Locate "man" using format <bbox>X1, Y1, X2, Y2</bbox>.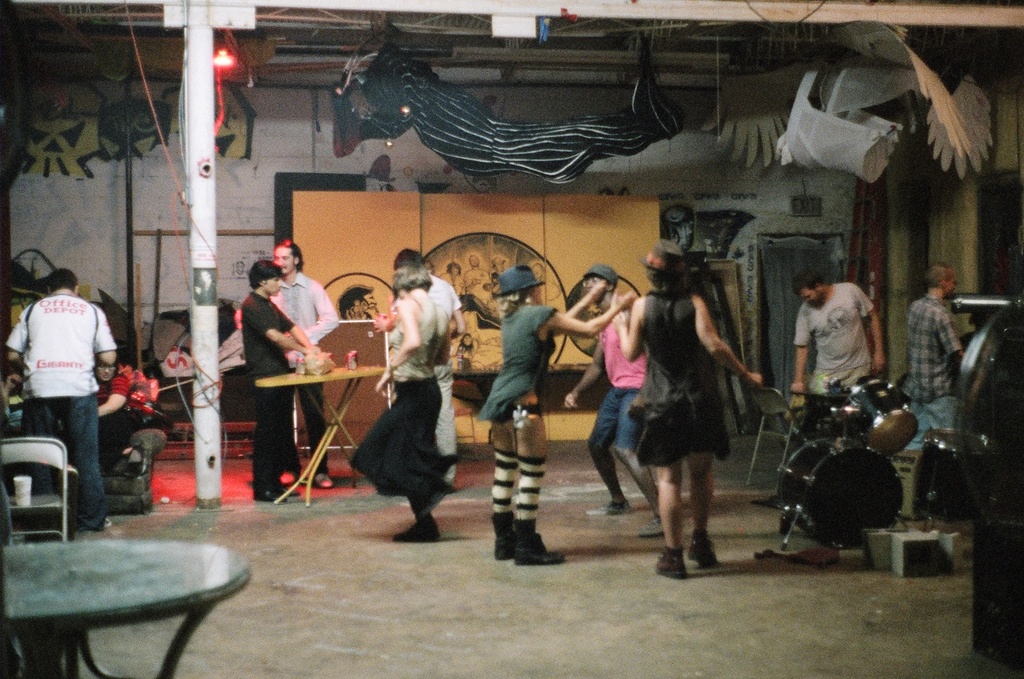
<bbox>239, 247, 324, 519</bbox>.
